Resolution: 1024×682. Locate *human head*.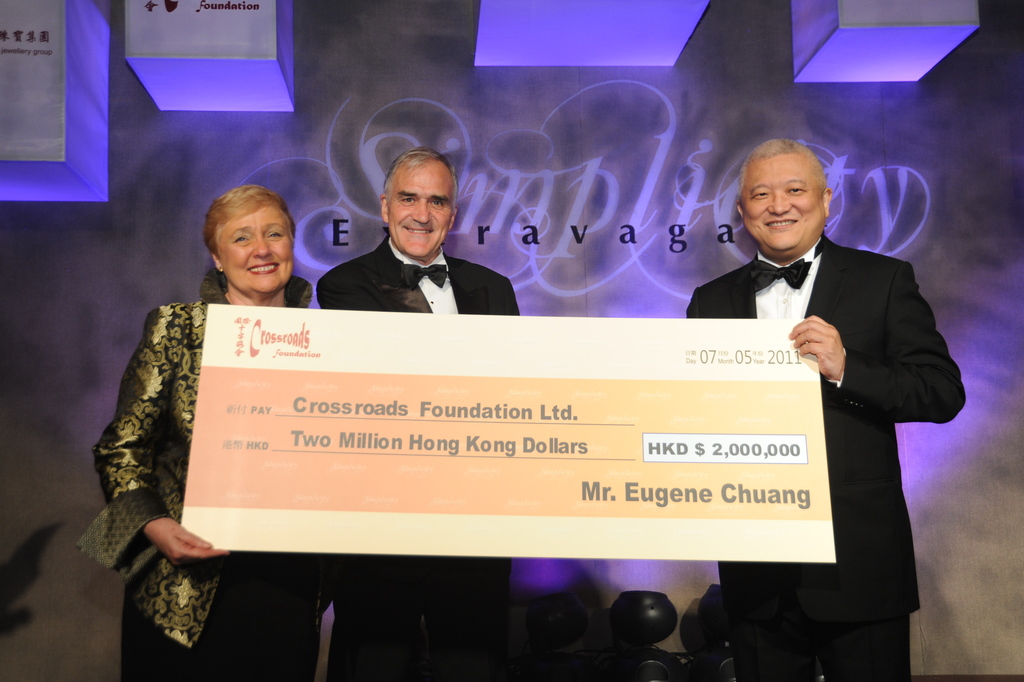
[left=736, top=129, right=852, bottom=254].
